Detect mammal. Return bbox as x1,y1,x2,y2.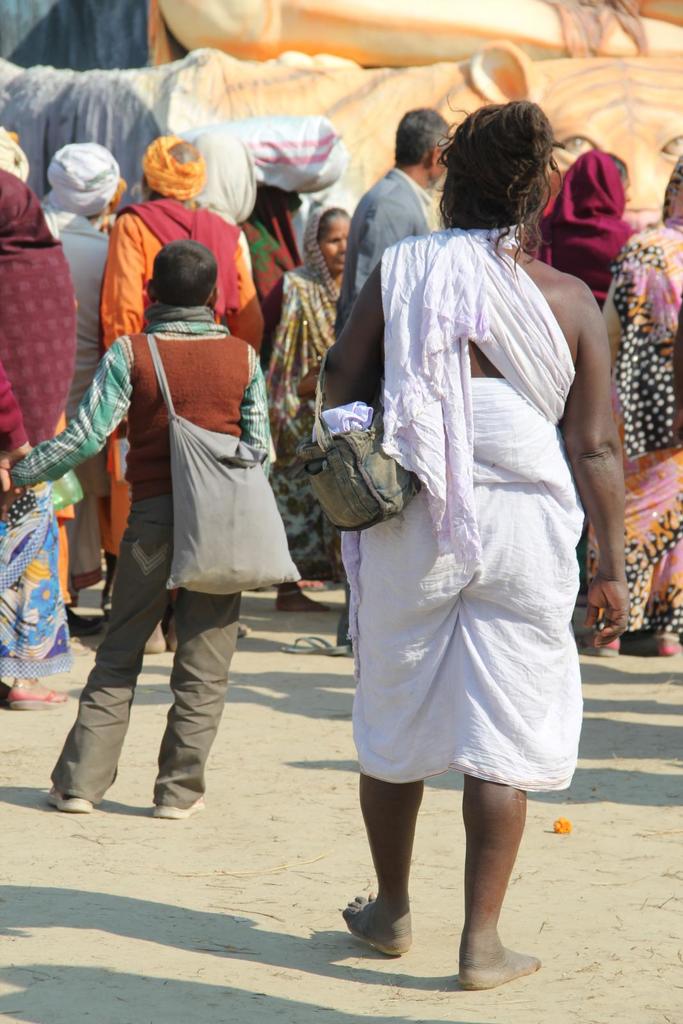
101,131,271,619.
